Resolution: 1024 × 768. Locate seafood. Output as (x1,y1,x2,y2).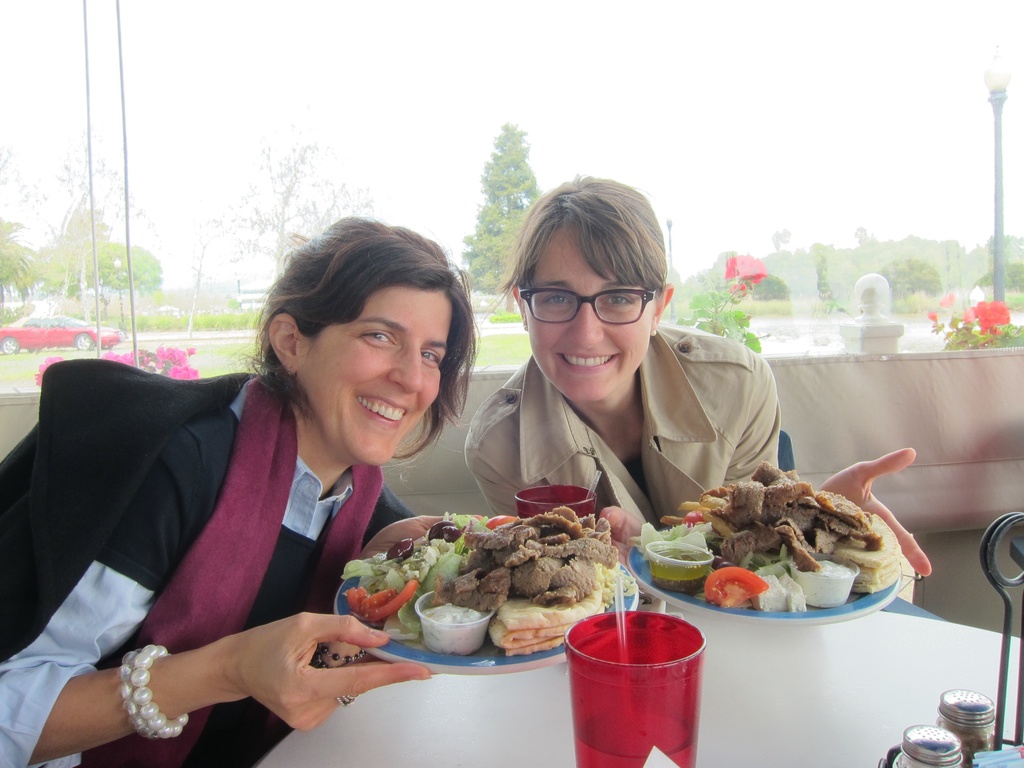
(625,481,916,616).
